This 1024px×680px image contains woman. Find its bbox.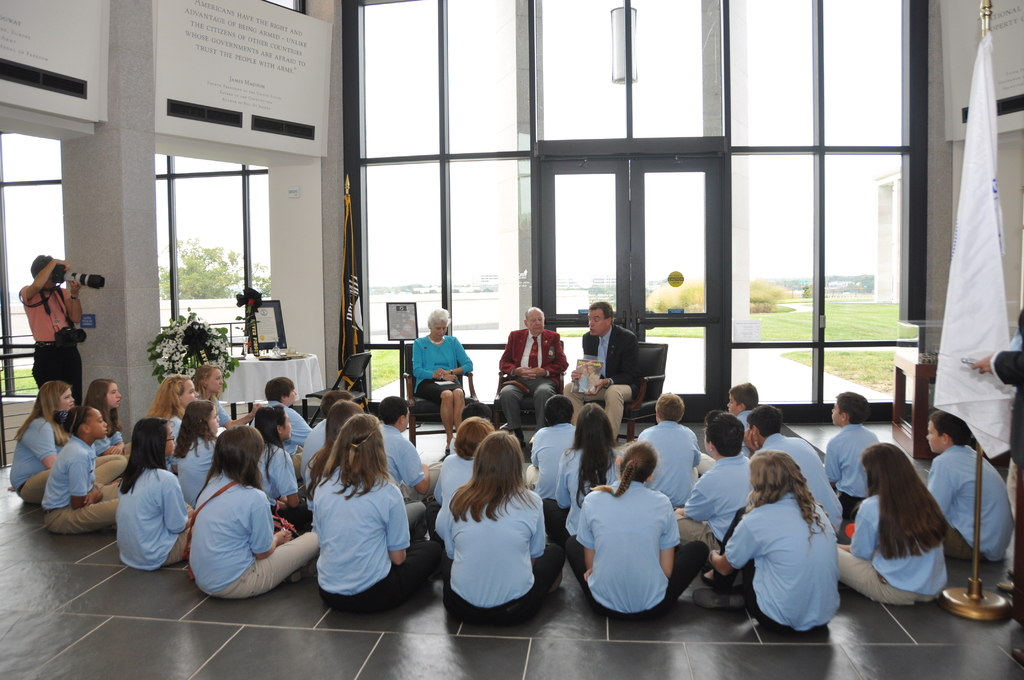
[x1=35, y1=402, x2=127, y2=530].
